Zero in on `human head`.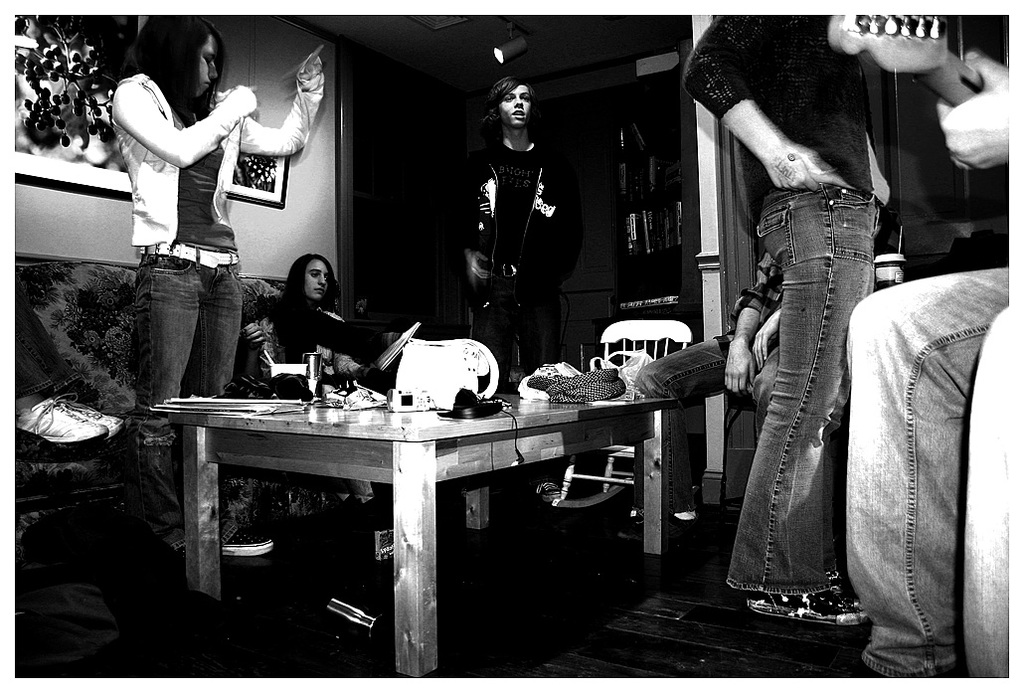
Zeroed in: <region>285, 253, 335, 299</region>.
